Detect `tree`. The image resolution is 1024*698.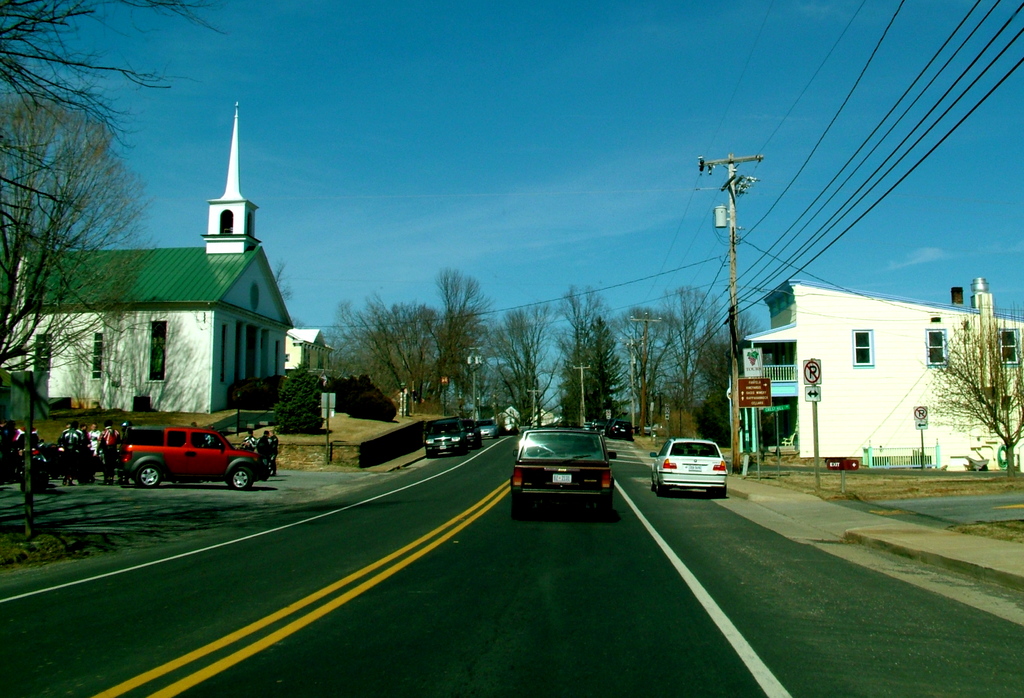
bbox=[332, 286, 432, 409].
